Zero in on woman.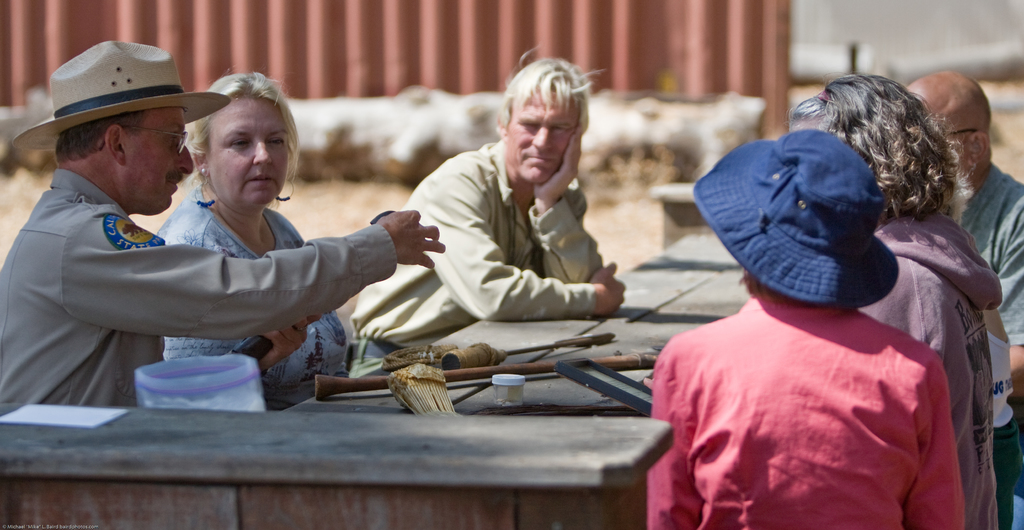
Zeroed in: pyautogui.locateOnScreen(641, 131, 965, 529).
